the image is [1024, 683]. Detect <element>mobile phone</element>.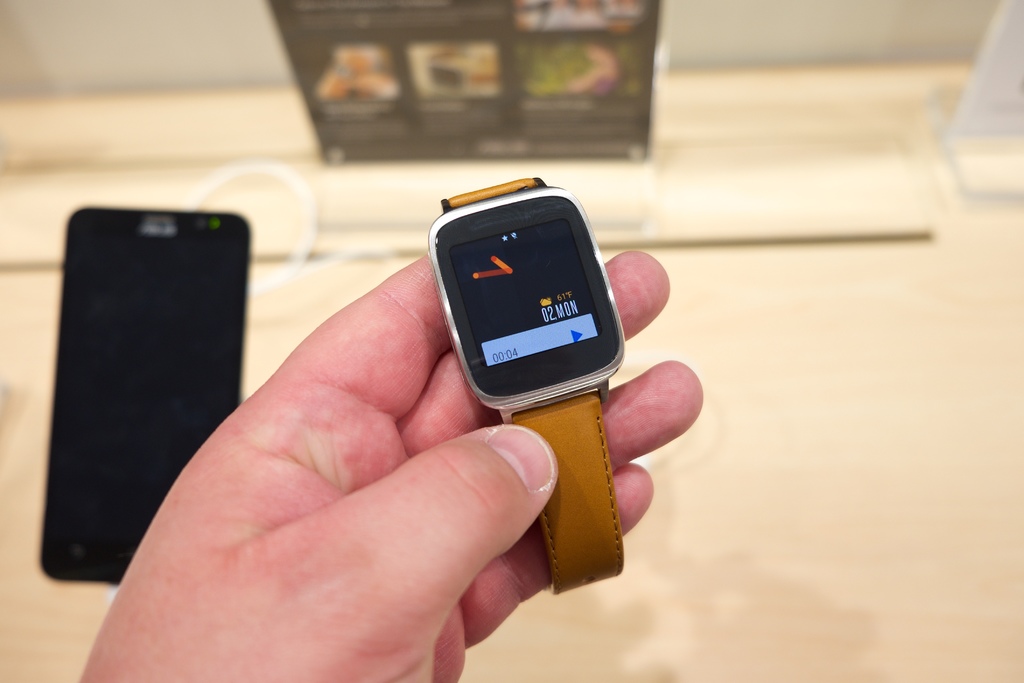
Detection: {"x1": 44, "y1": 185, "x2": 266, "y2": 588}.
